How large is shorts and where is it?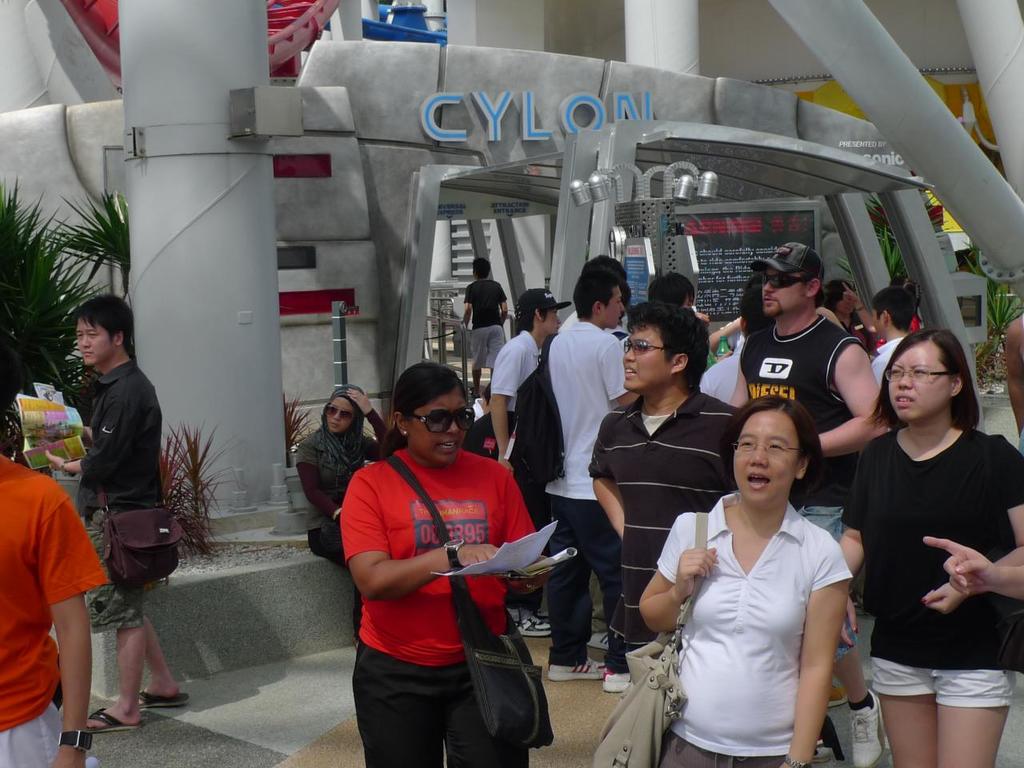
Bounding box: bbox=[471, 326, 506, 373].
